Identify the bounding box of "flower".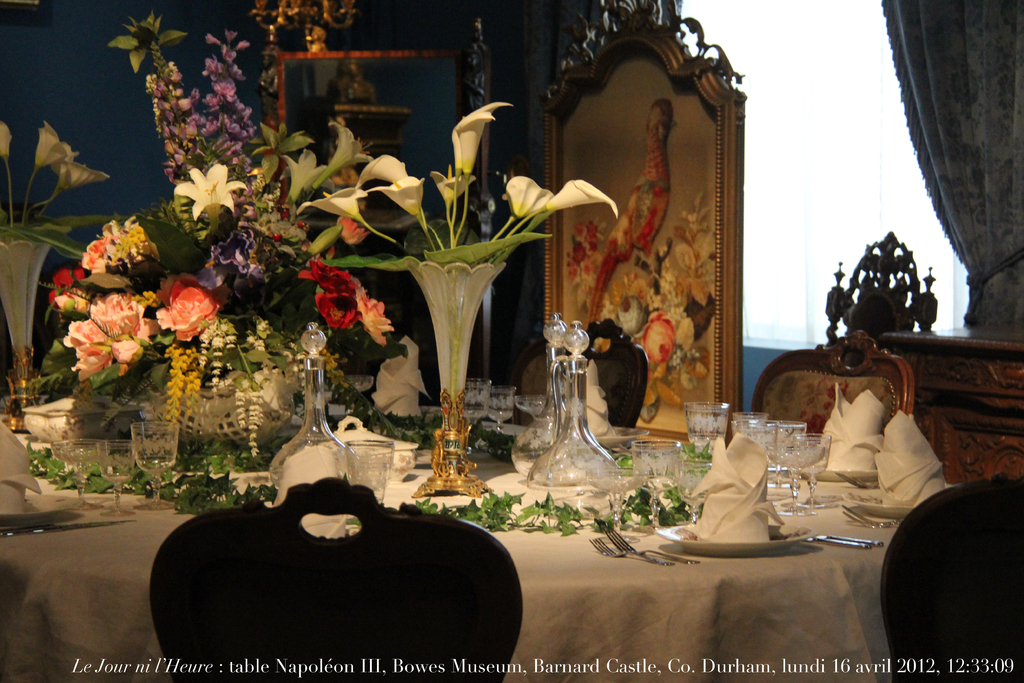
x1=498 y1=176 x2=552 y2=224.
